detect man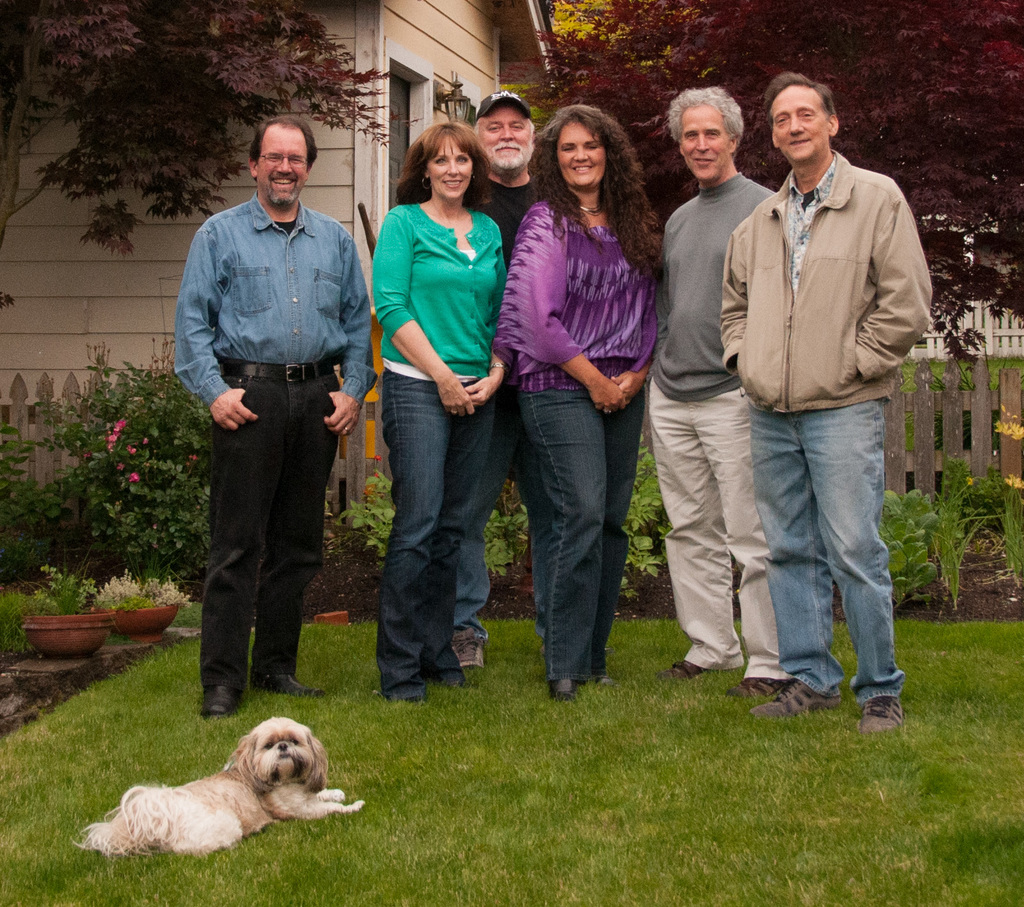
locate(171, 110, 379, 721)
